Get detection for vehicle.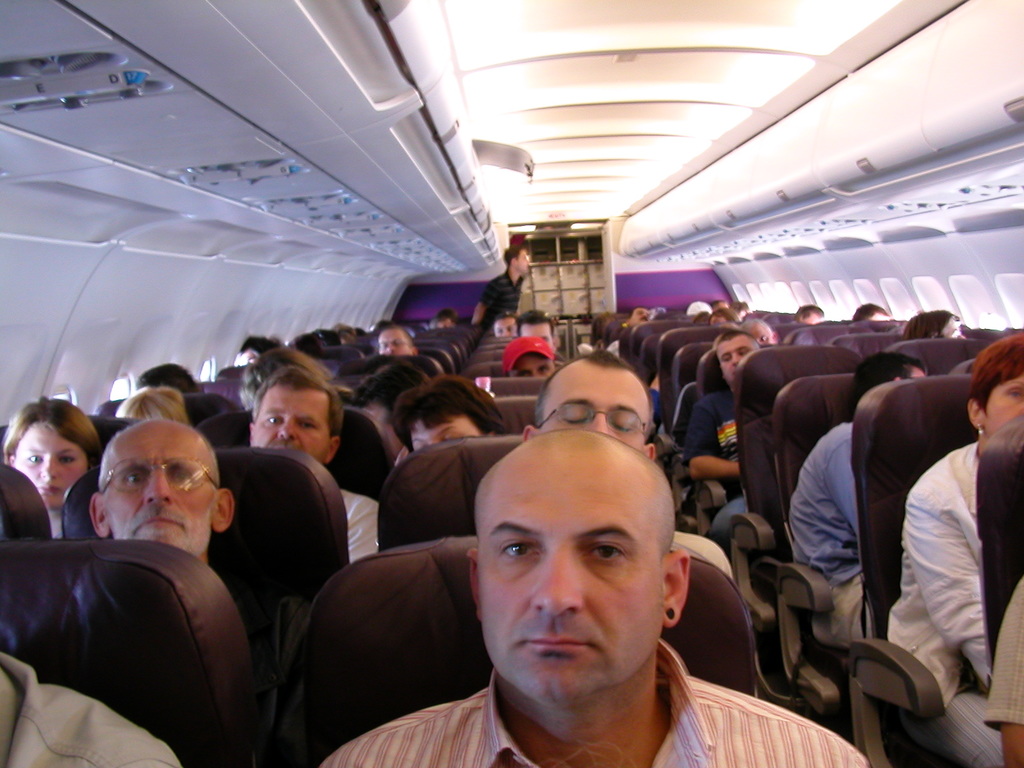
Detection: box(1, 0, 1023, 767).
